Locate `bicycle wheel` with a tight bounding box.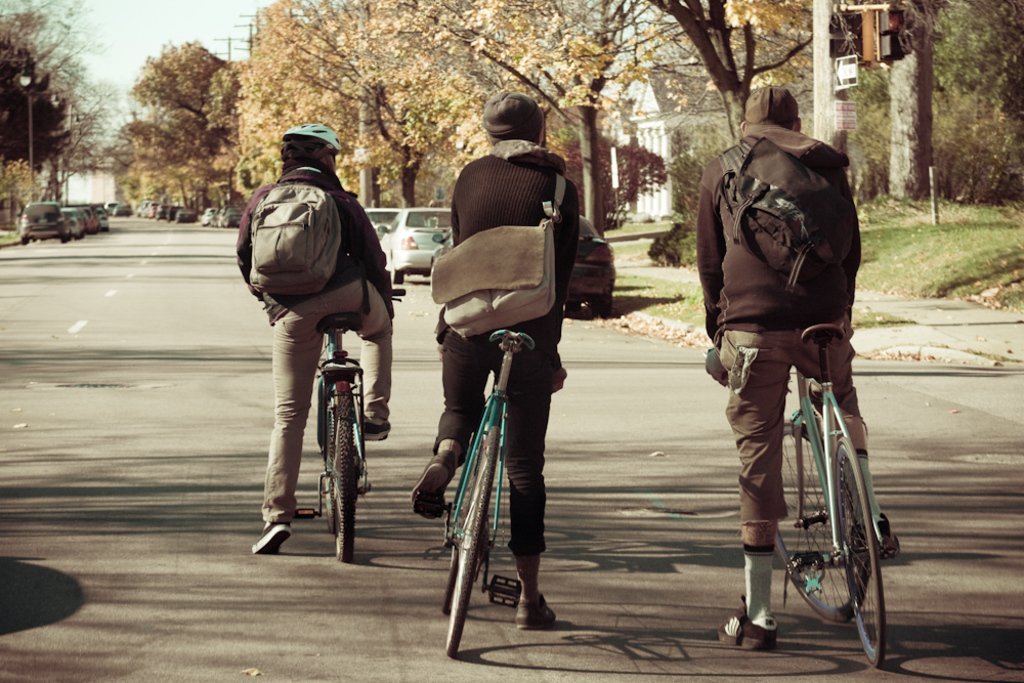
445 423 499 657.
